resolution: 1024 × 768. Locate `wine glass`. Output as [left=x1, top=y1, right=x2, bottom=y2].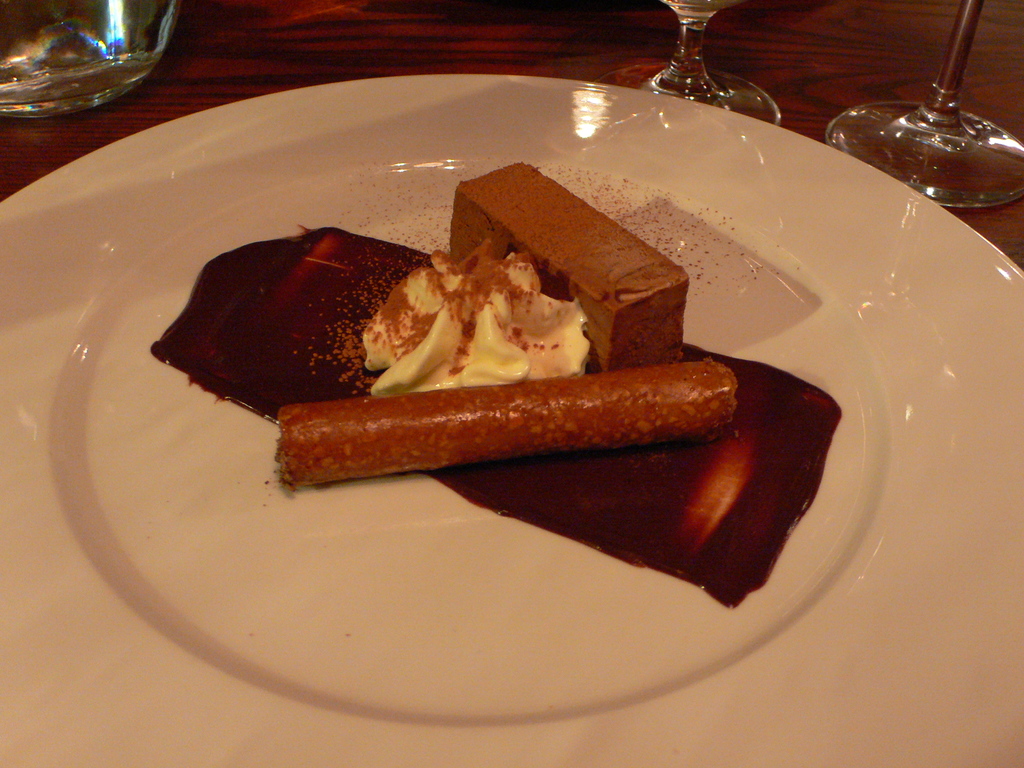
[left=582, top=0, right=772, bottom=121].
